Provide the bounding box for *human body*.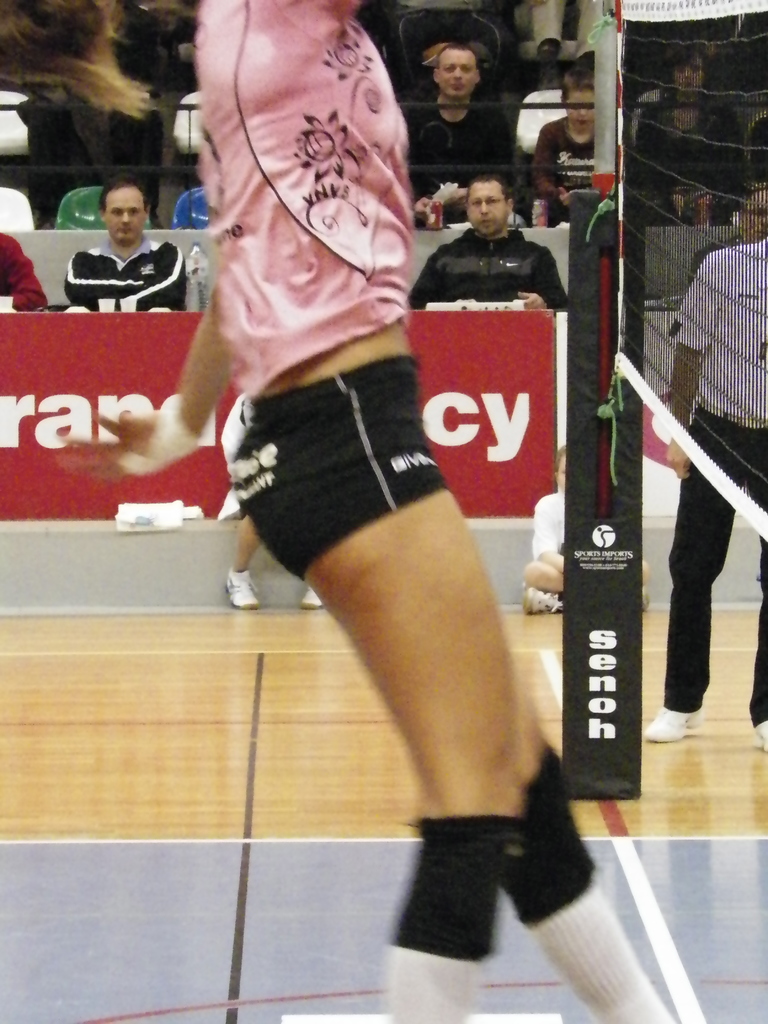
left=417, top=166, right=561, bottom=304.
